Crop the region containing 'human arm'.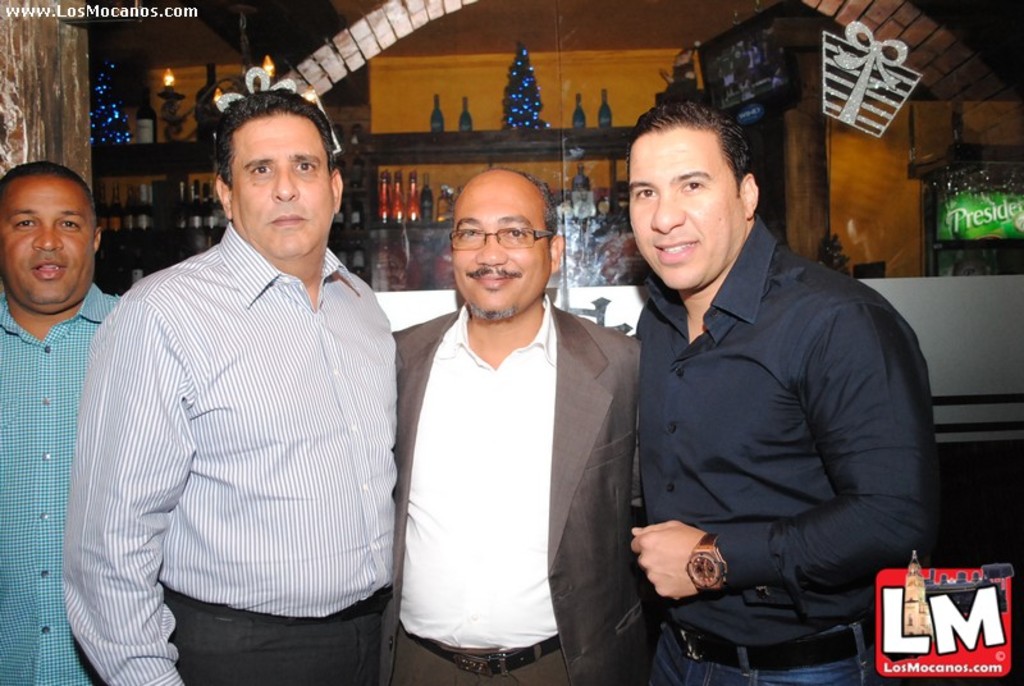
Crop region: (65, 280, 212, 685).
